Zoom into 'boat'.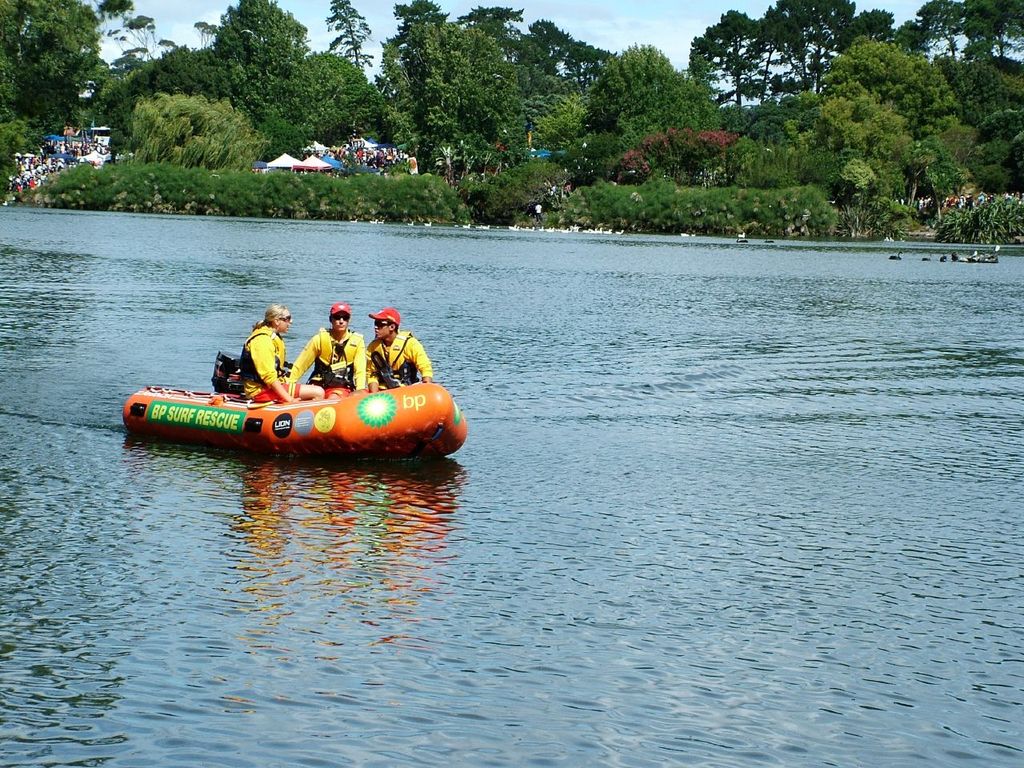
Zoom target: x1=109 y1=320 x2=462 y2=466.
